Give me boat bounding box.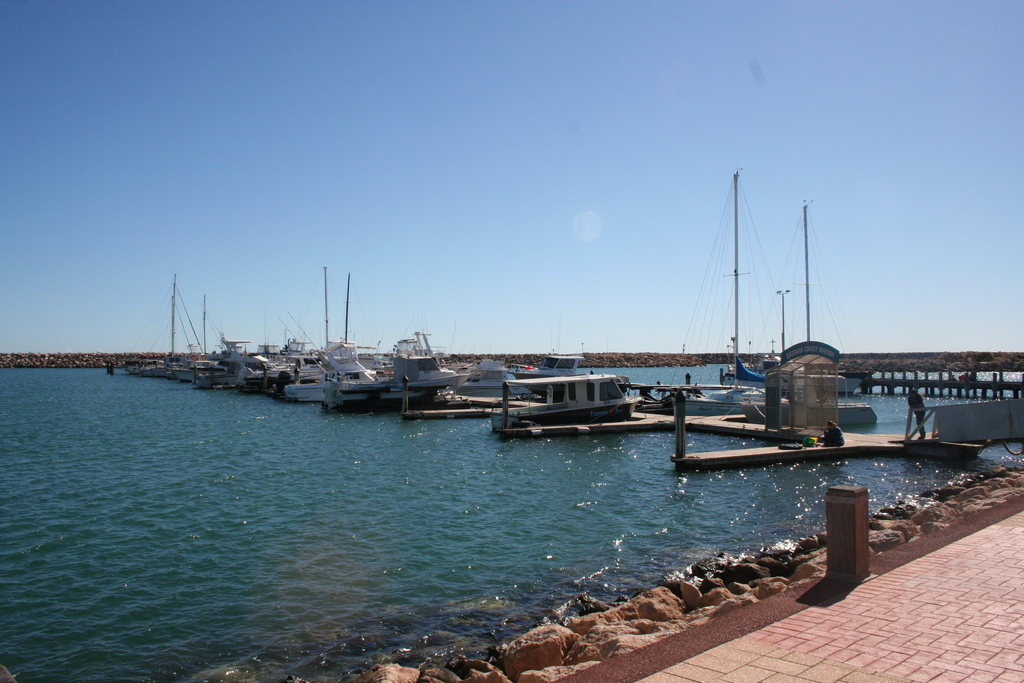
box(494, 353, 663, 434).
